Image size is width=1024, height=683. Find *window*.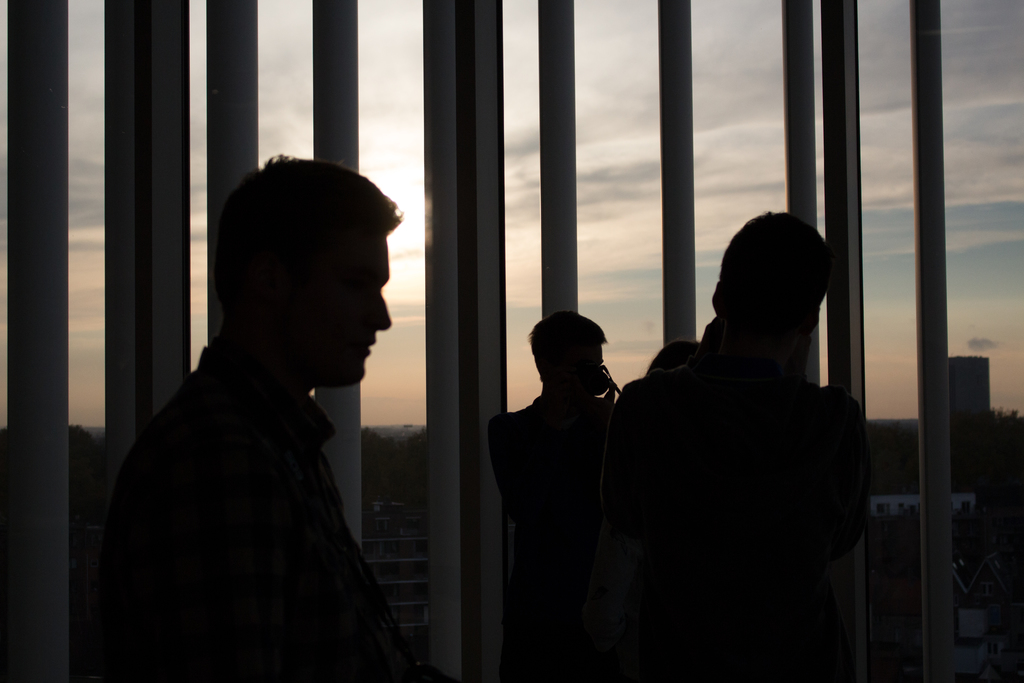
(372, 516, 388, 536).
